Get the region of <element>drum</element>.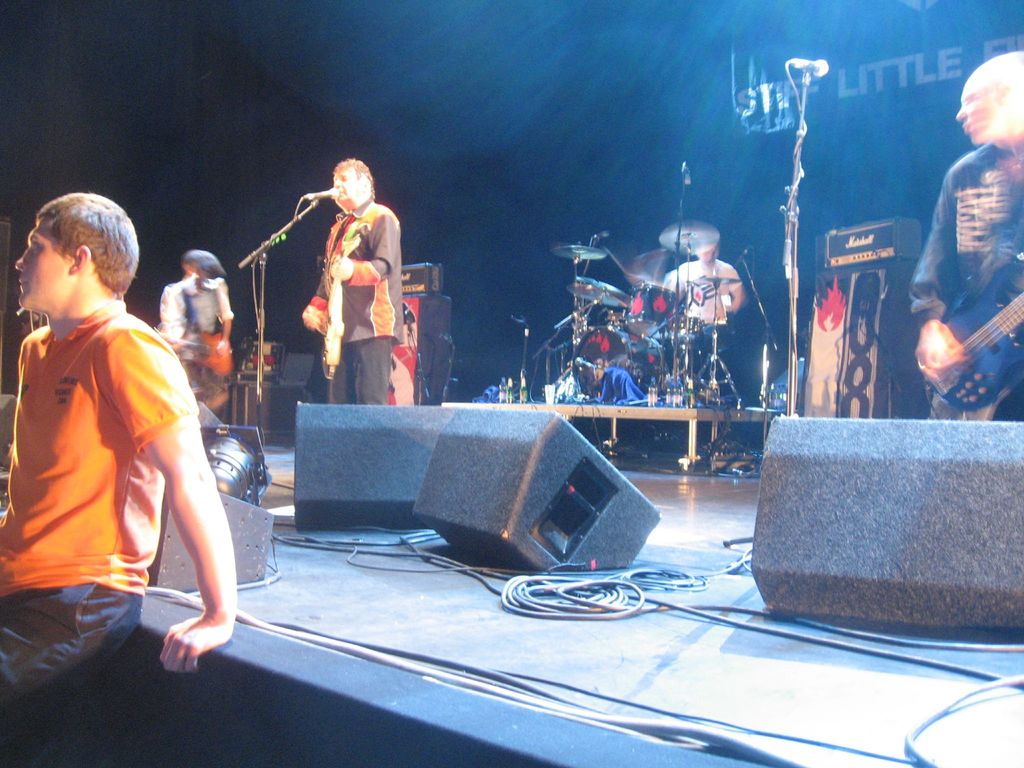
detection(625, 282, 676, 337).
